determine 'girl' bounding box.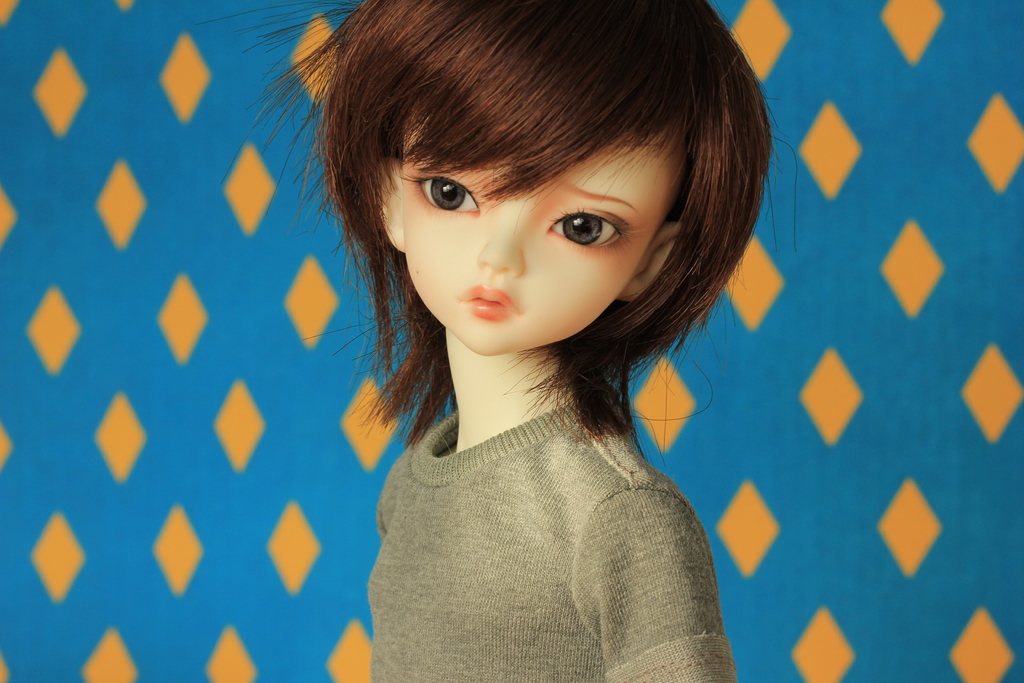
Determined: [x1=193, y1=0, x2=797, y2=682].
